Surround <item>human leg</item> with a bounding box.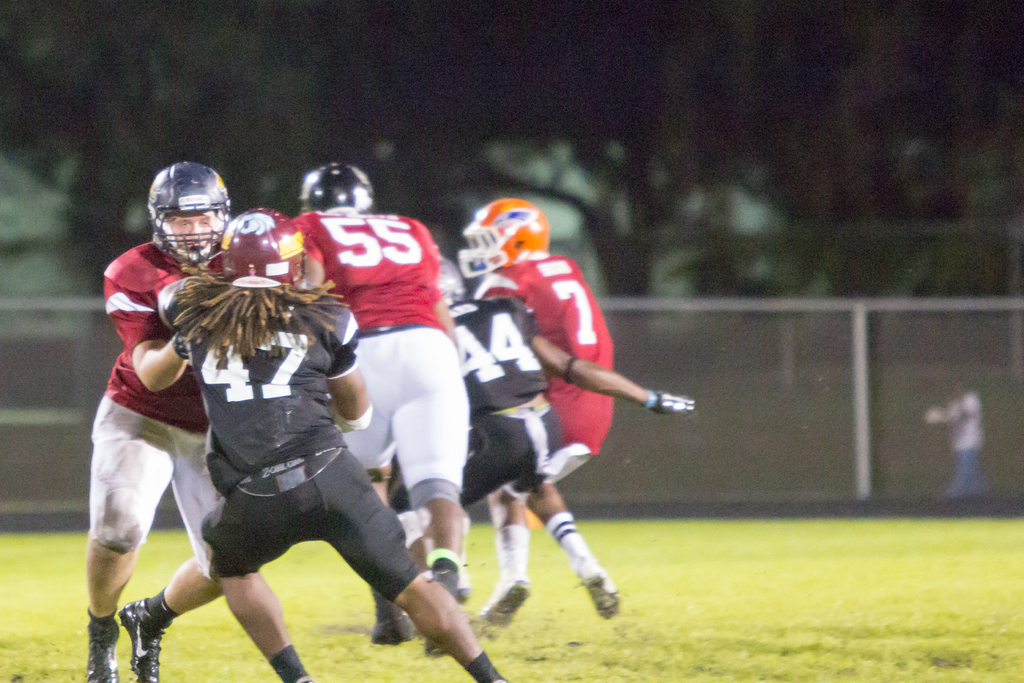
[x1=405, y1=340, x2=458, y2=577].
